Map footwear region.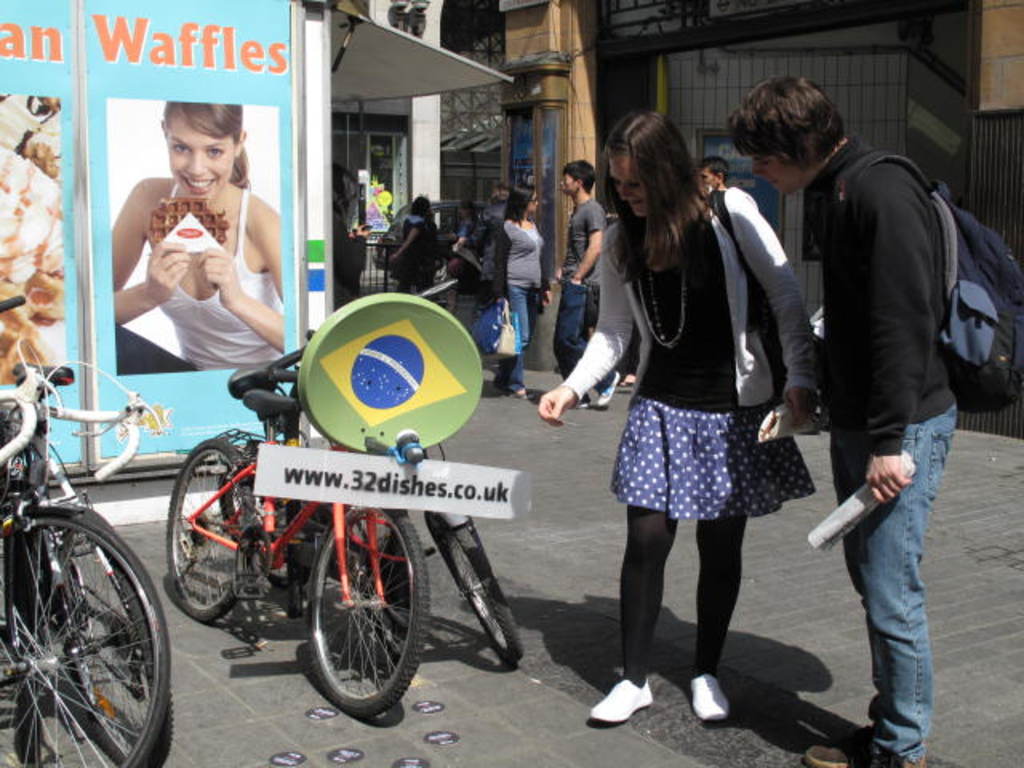
Mapped to (left=888, top=757, right=926, bottom=766).
